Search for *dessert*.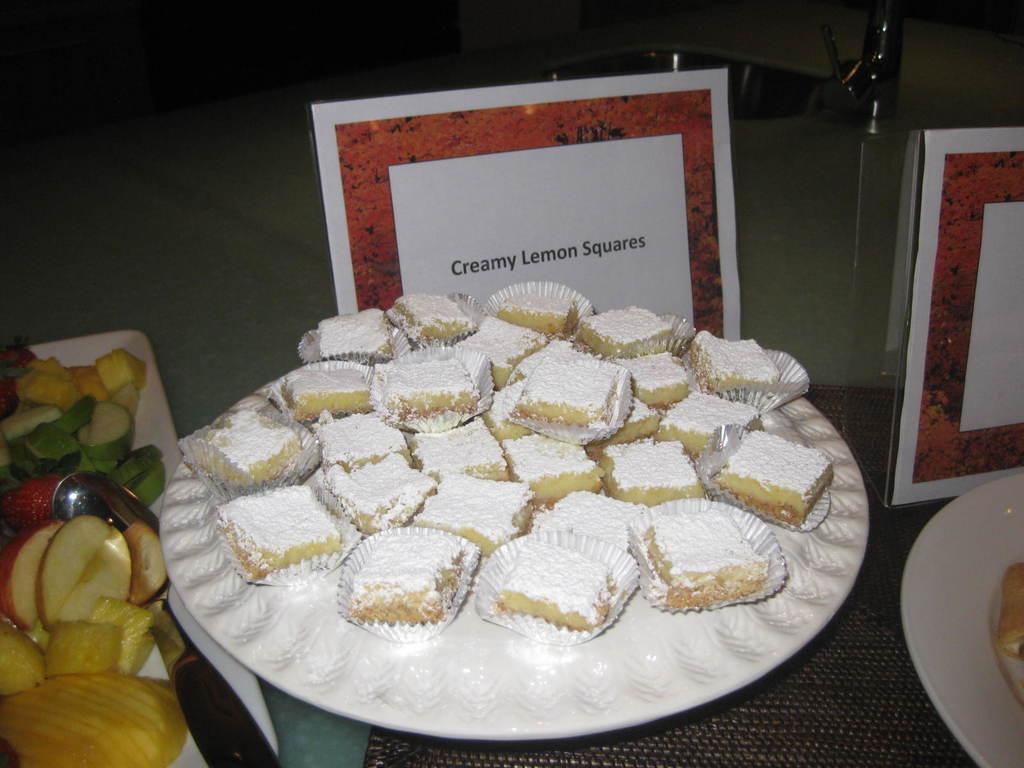
Found at [217, 482, 342, 584].
